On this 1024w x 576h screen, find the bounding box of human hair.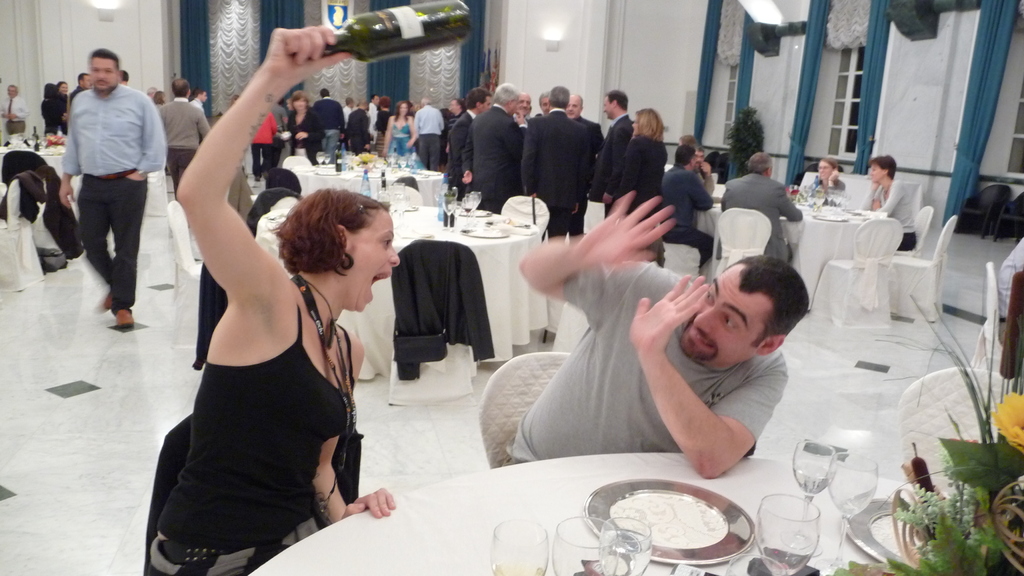
Bounding box: (58,79,68,90).
